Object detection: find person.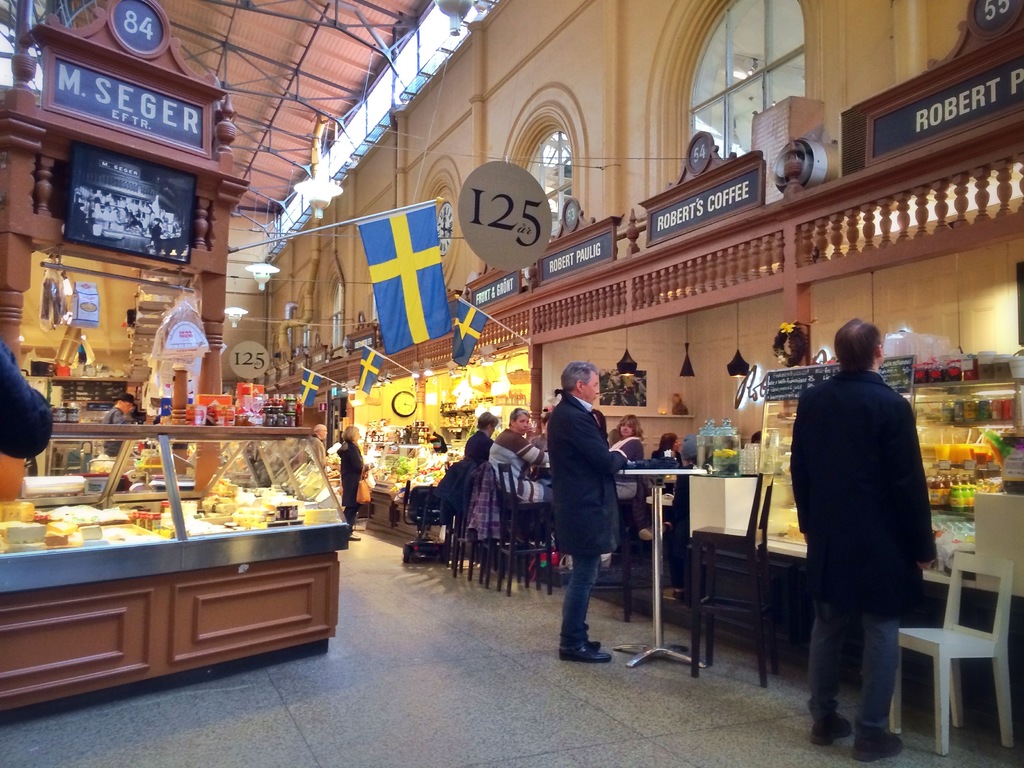
locate(548, 365, 646, 664).
